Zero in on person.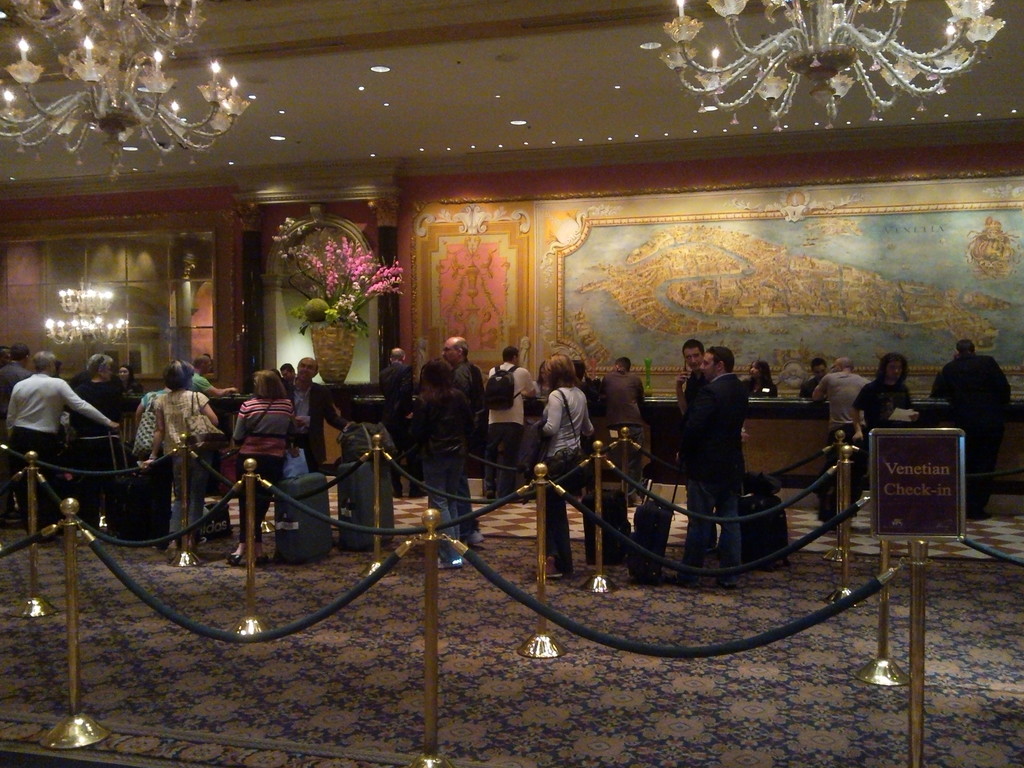
Zeroed in: box=[380, 339, 417, 458].
